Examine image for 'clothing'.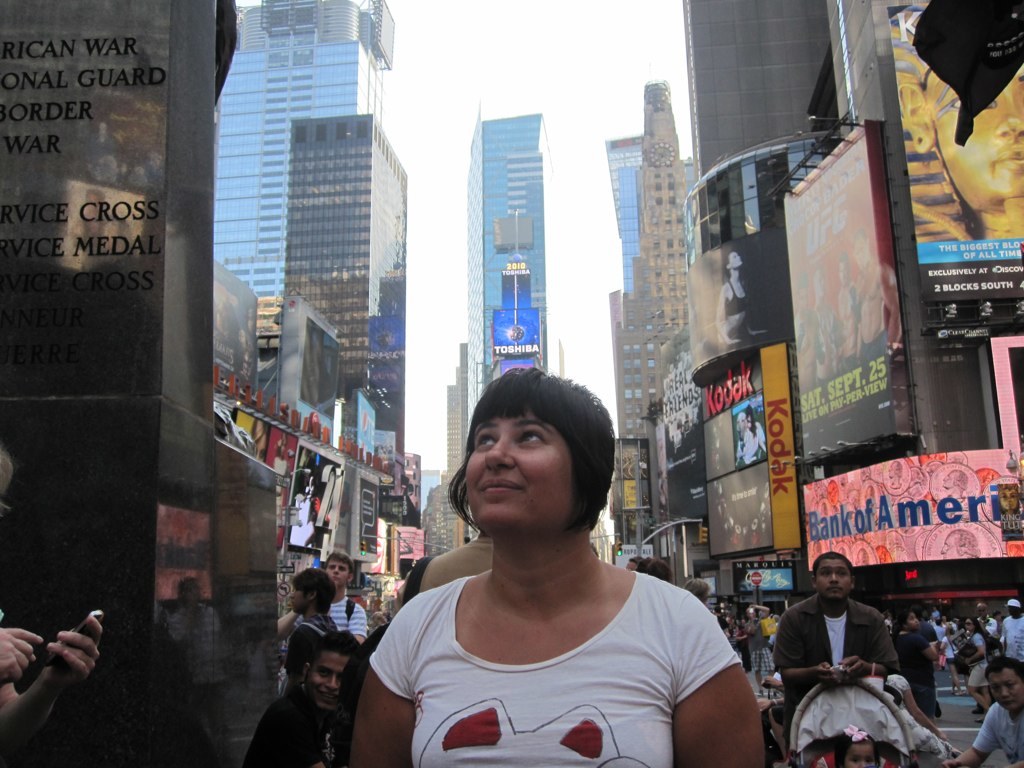
Examination result: rect(401, 529, 716, 751).
